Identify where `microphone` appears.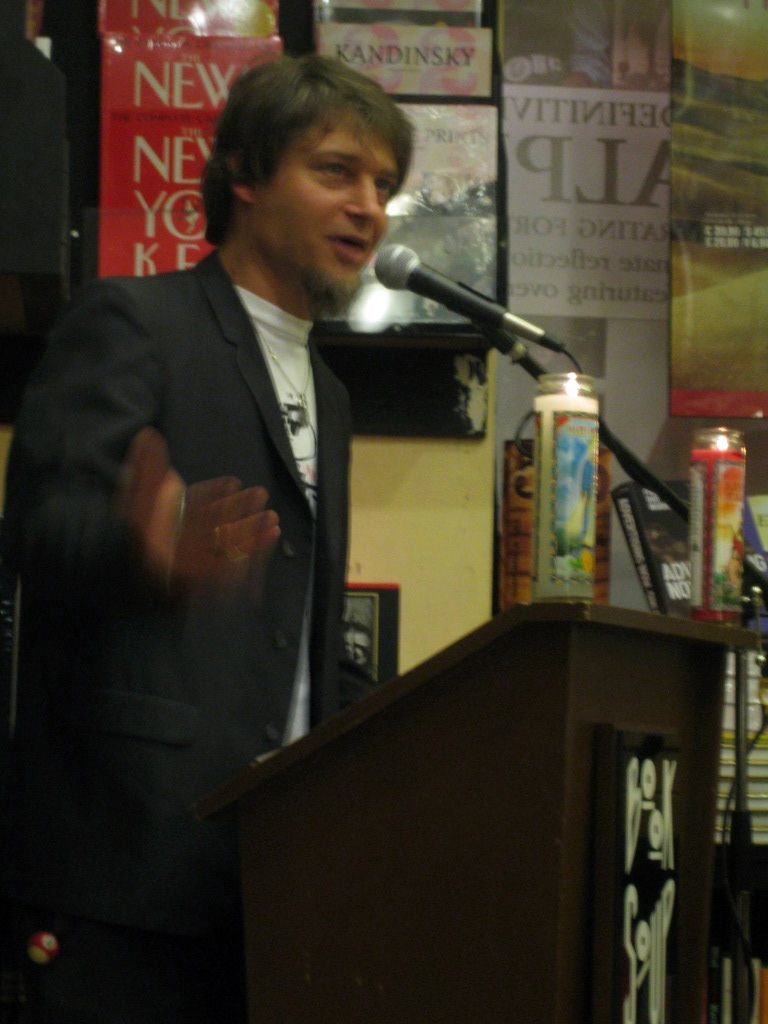
Appears at <box>354,229,571,366</box>.
